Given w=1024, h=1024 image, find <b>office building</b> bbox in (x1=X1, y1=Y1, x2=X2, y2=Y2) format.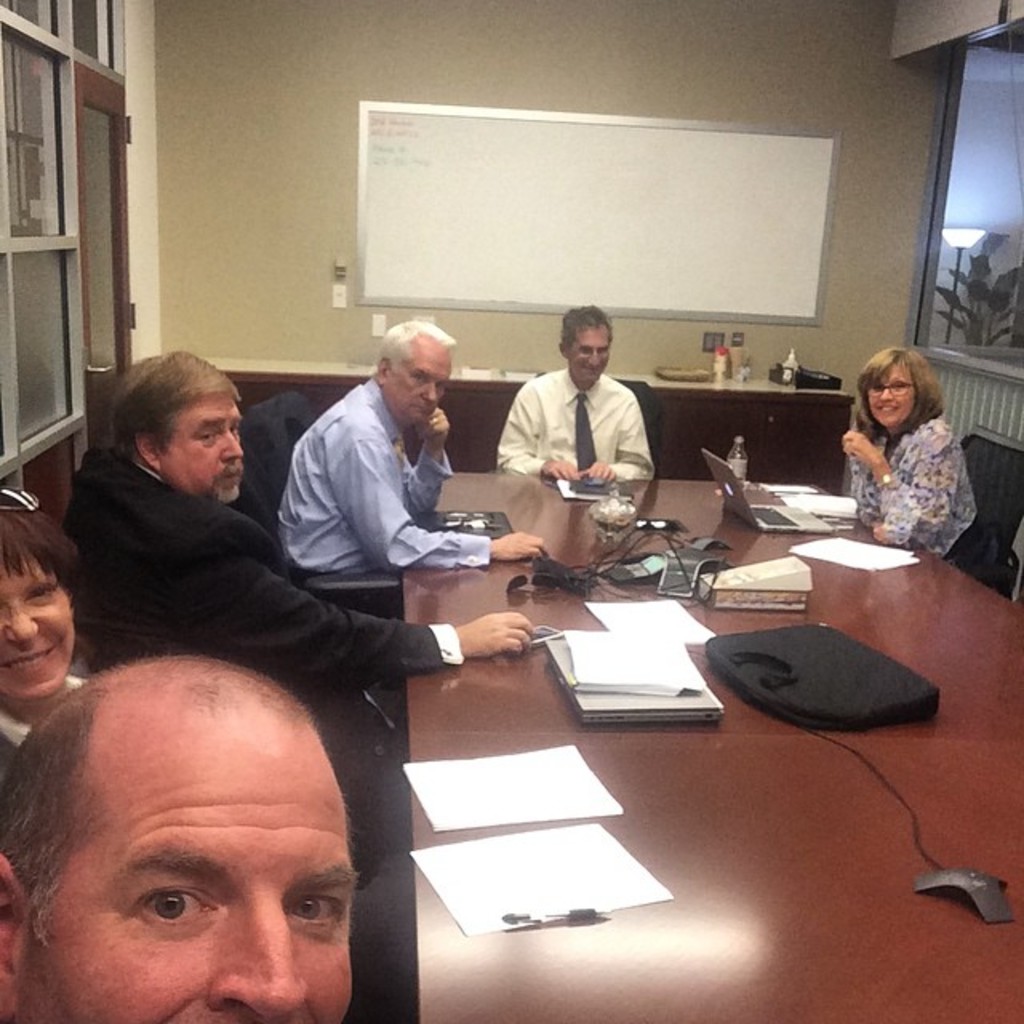
(x1=0, y1=0, x2=1023, y2=1023).
